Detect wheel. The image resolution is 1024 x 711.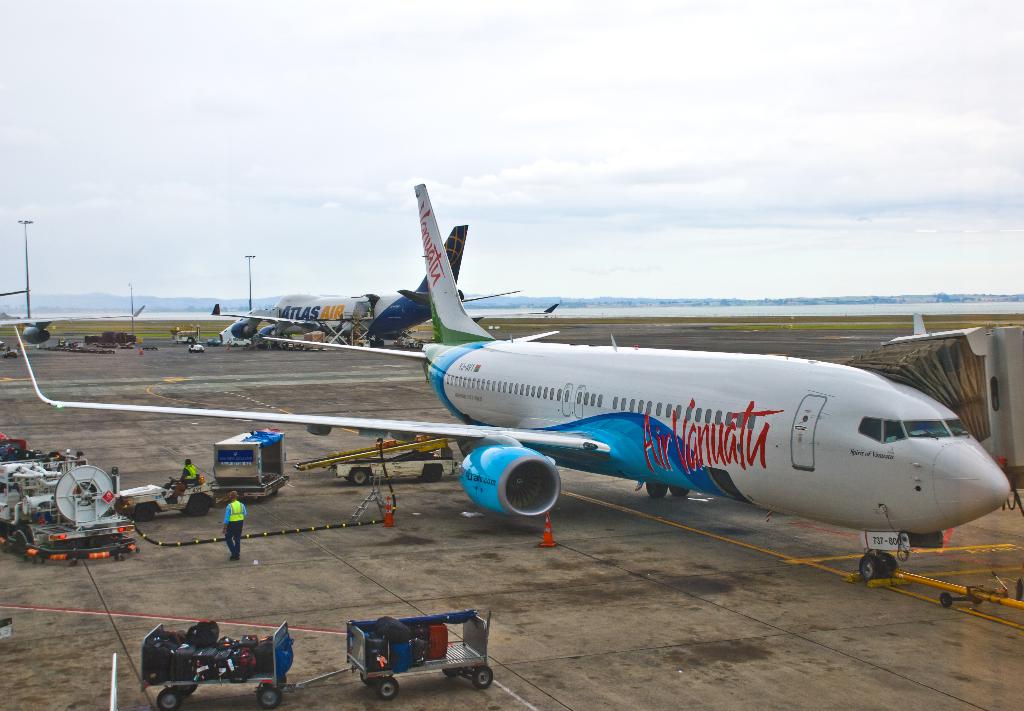
crop(188, 492, 214, 517).
